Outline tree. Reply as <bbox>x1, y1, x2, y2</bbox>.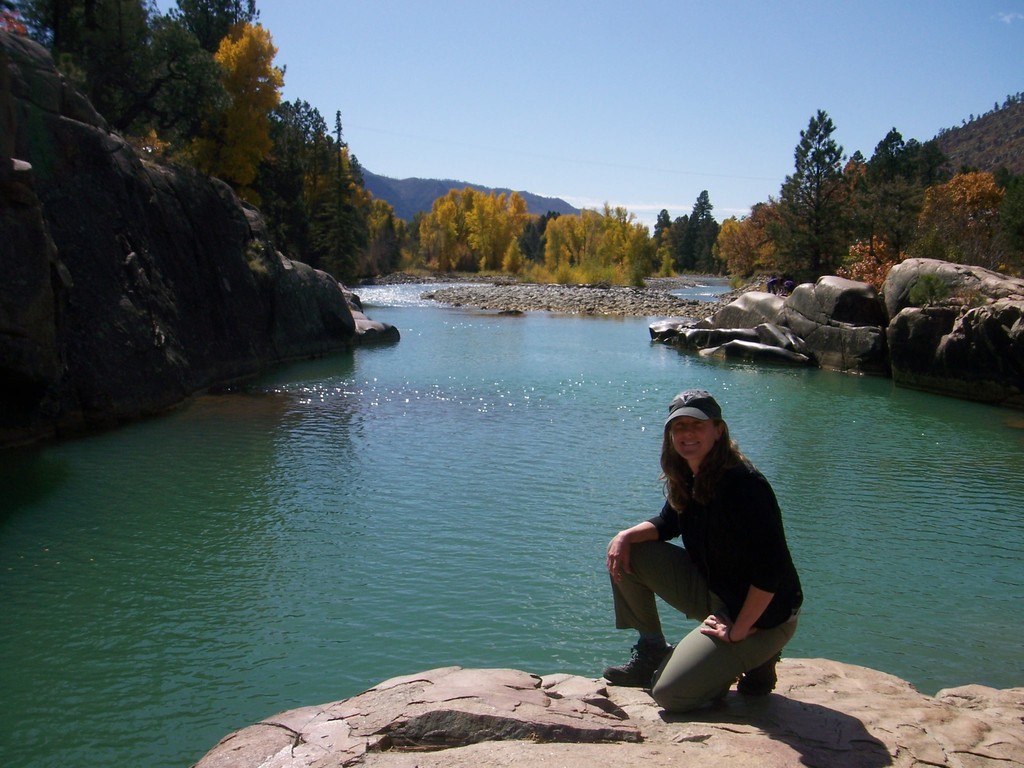
<bbox>416, 177, 535, 291</bbox>.
